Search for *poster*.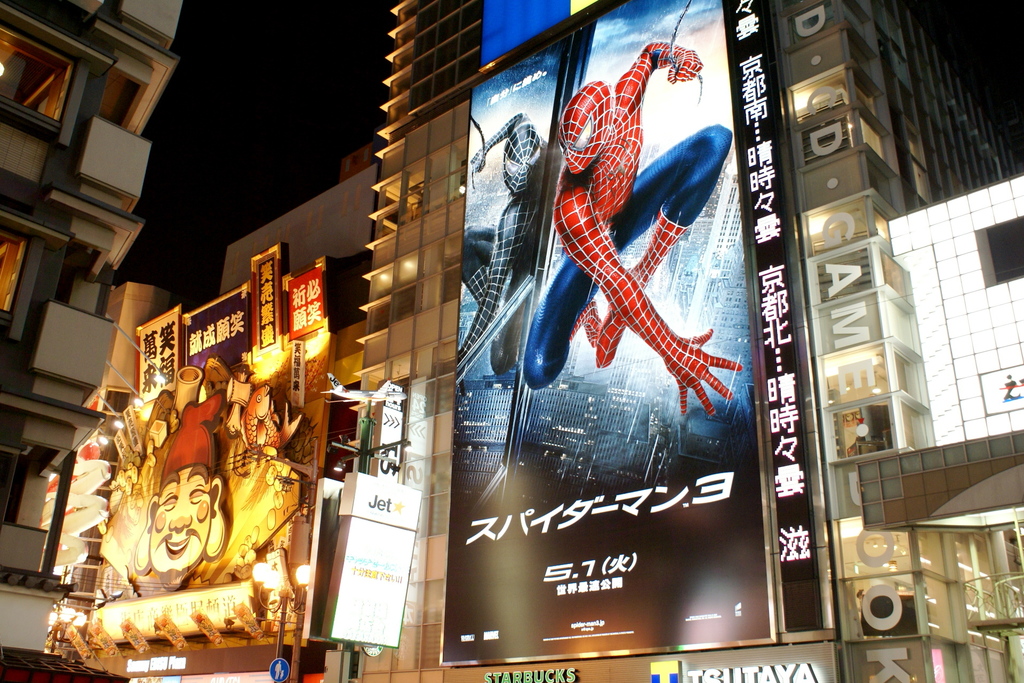
Found at 288/268/328/342.
